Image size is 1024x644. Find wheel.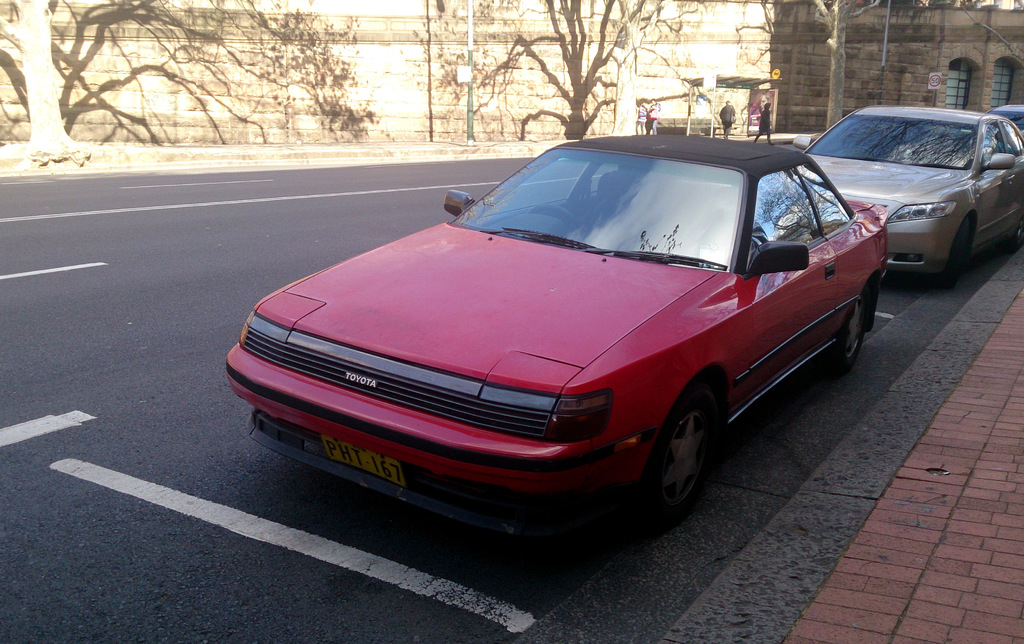
(x1=533, y1=203, x2=583, y2=233).
